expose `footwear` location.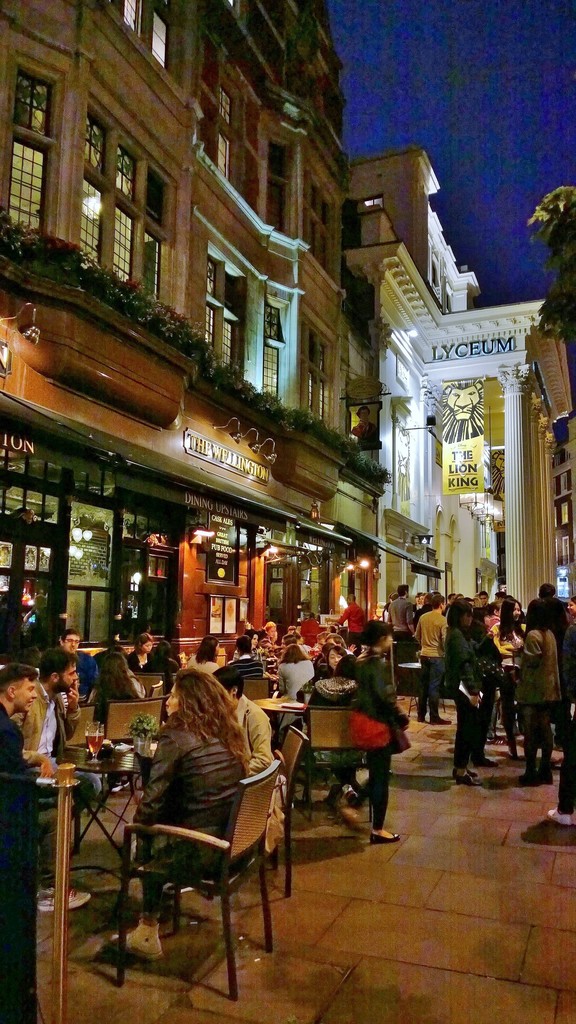
Exposed at select_region(368, 833, 404, 847).
